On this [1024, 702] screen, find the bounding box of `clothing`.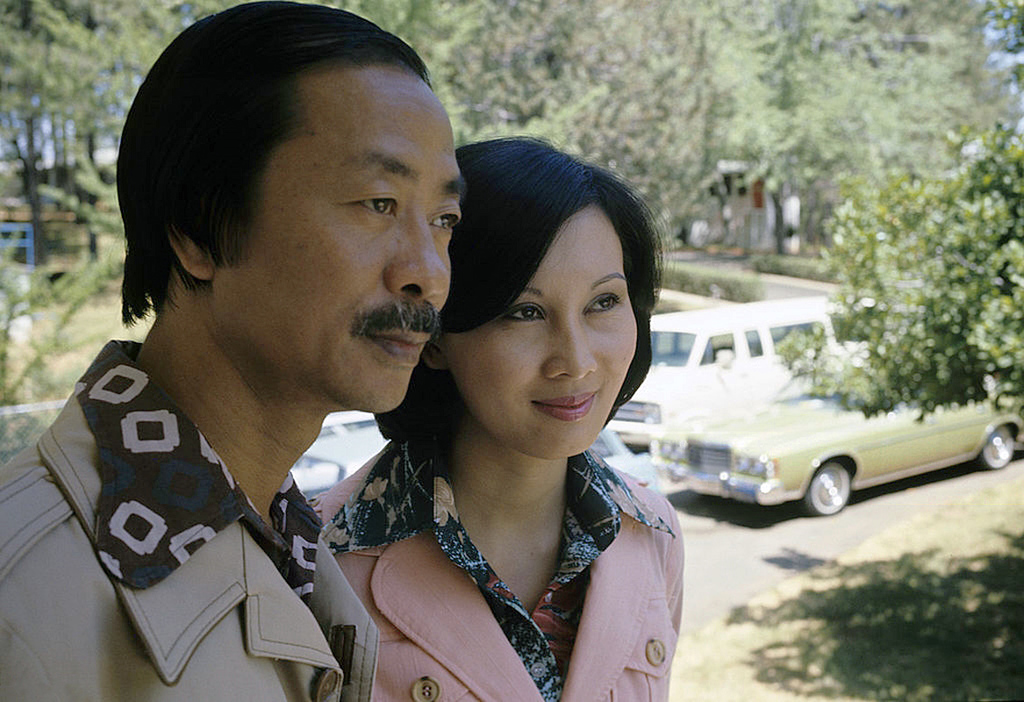
Bounding box: <box>308,433,684,701</box>.
